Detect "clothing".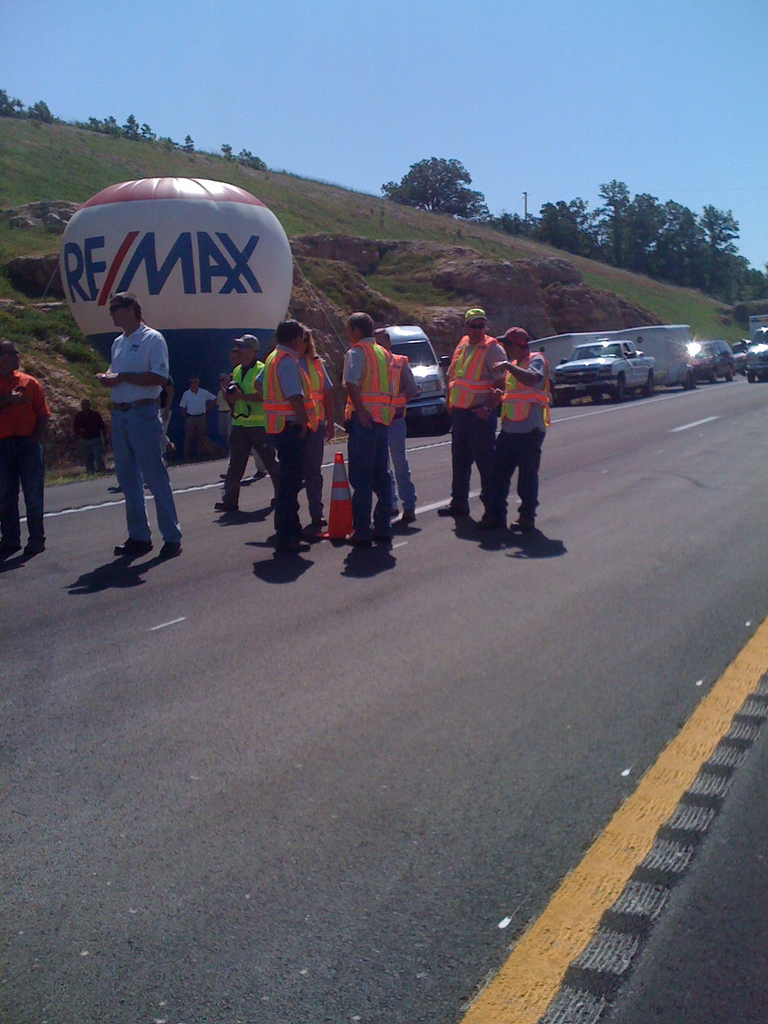
Detected at 486,349,550,522.
